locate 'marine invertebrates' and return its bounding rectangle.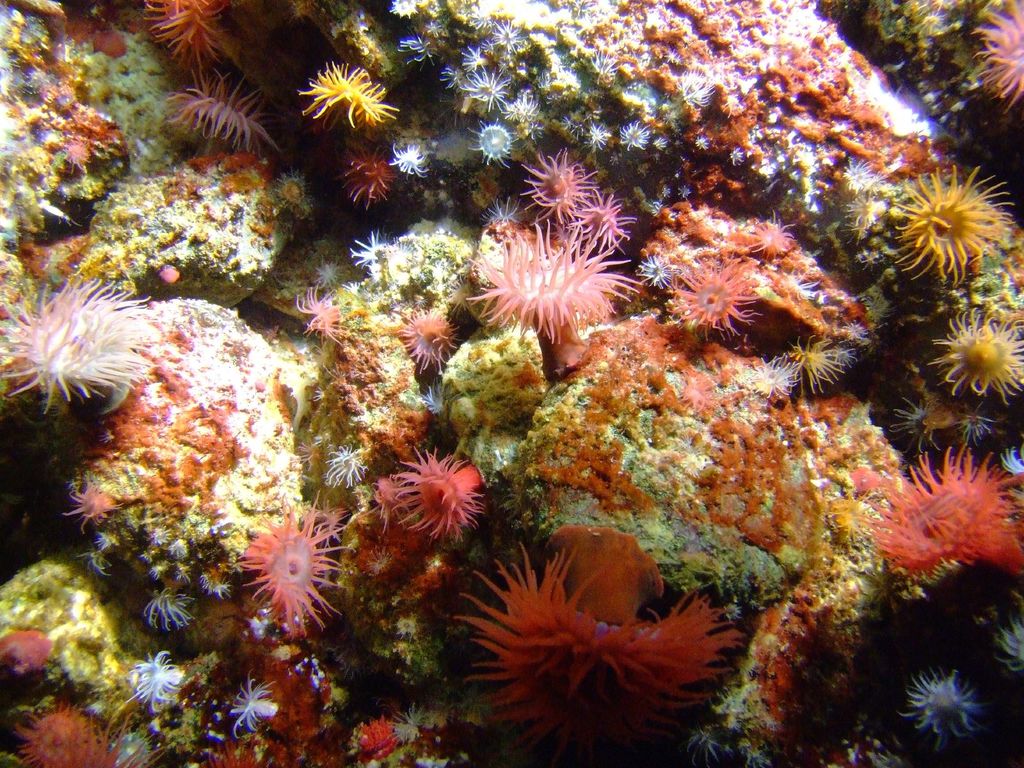
[left=124, top=0, right=244, bottom=74].
